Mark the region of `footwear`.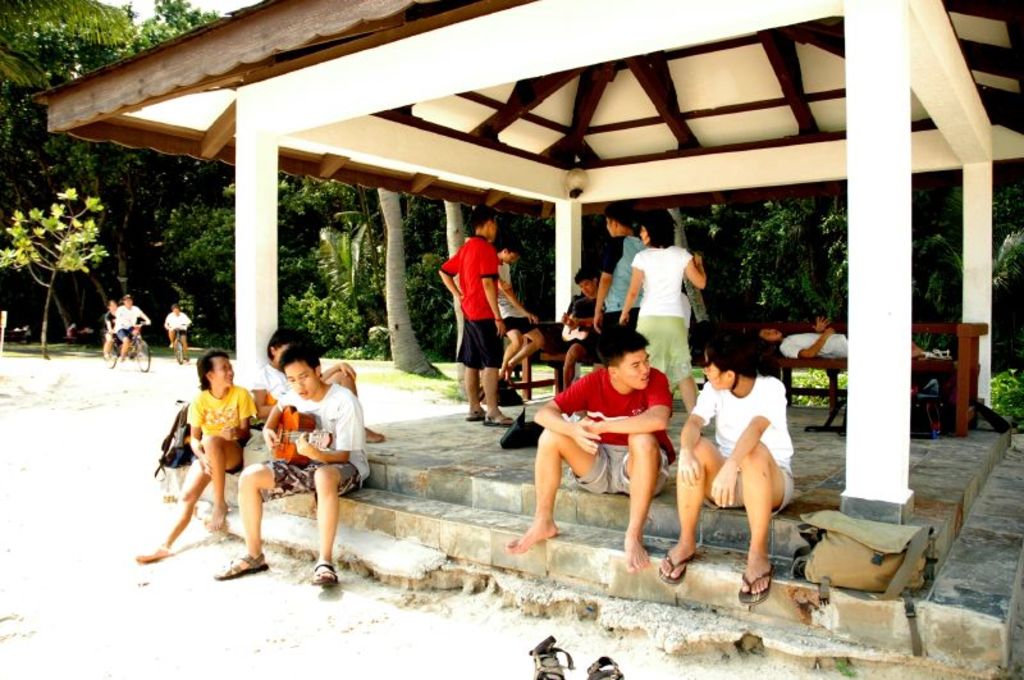
Region: <region>474, 407, 518, 424</region>.
